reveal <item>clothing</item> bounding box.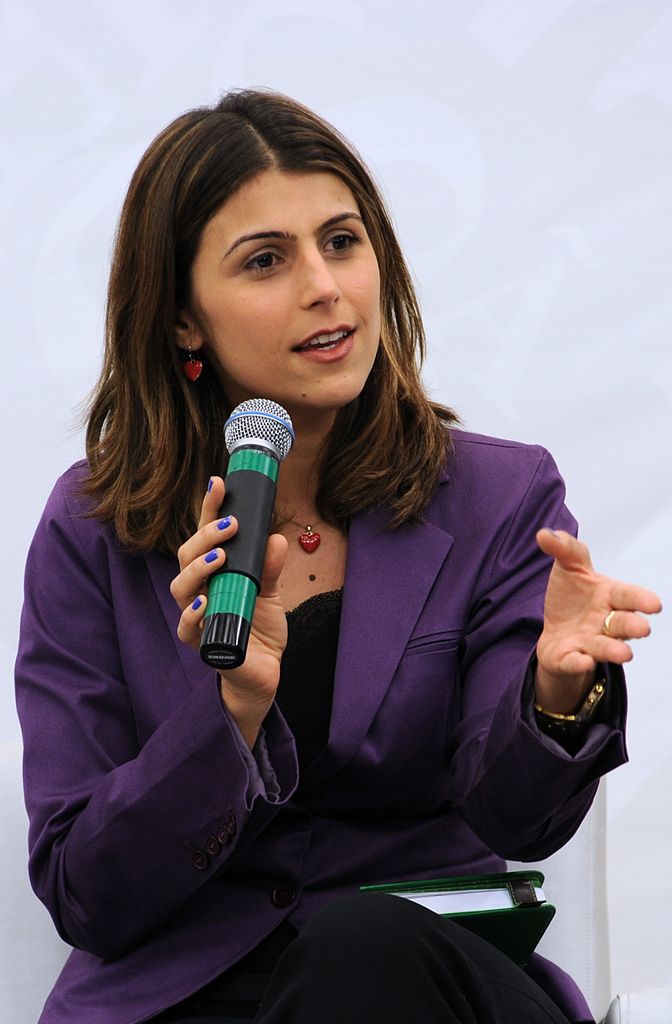
Revealed: bbox(45, 340, 619, 996).
